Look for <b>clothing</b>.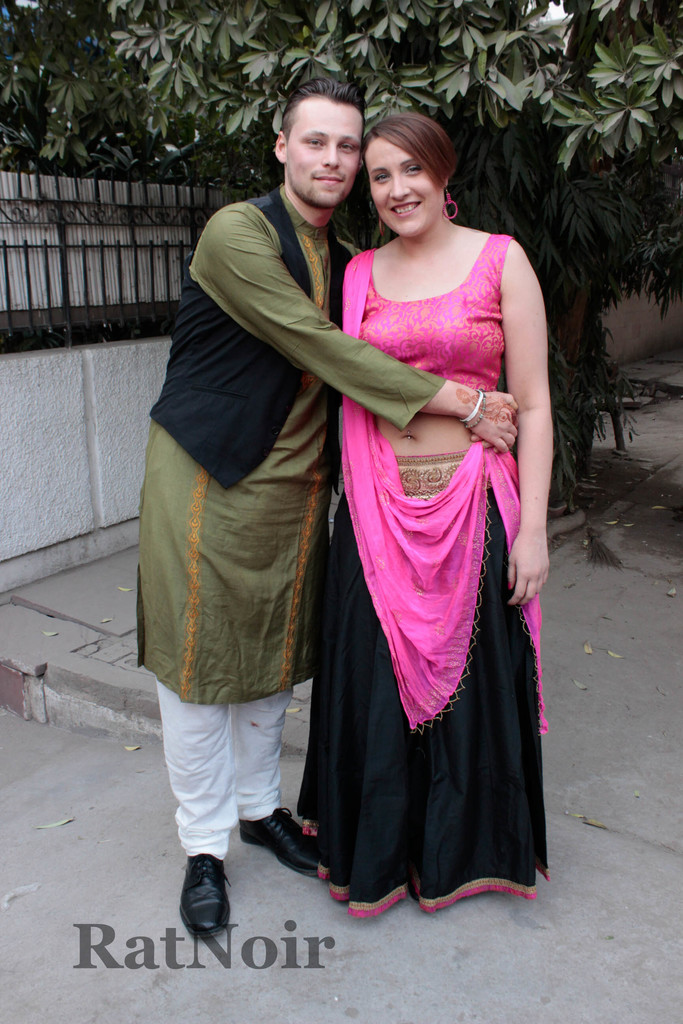
Found: select_region(134, 189, 365, 847).
